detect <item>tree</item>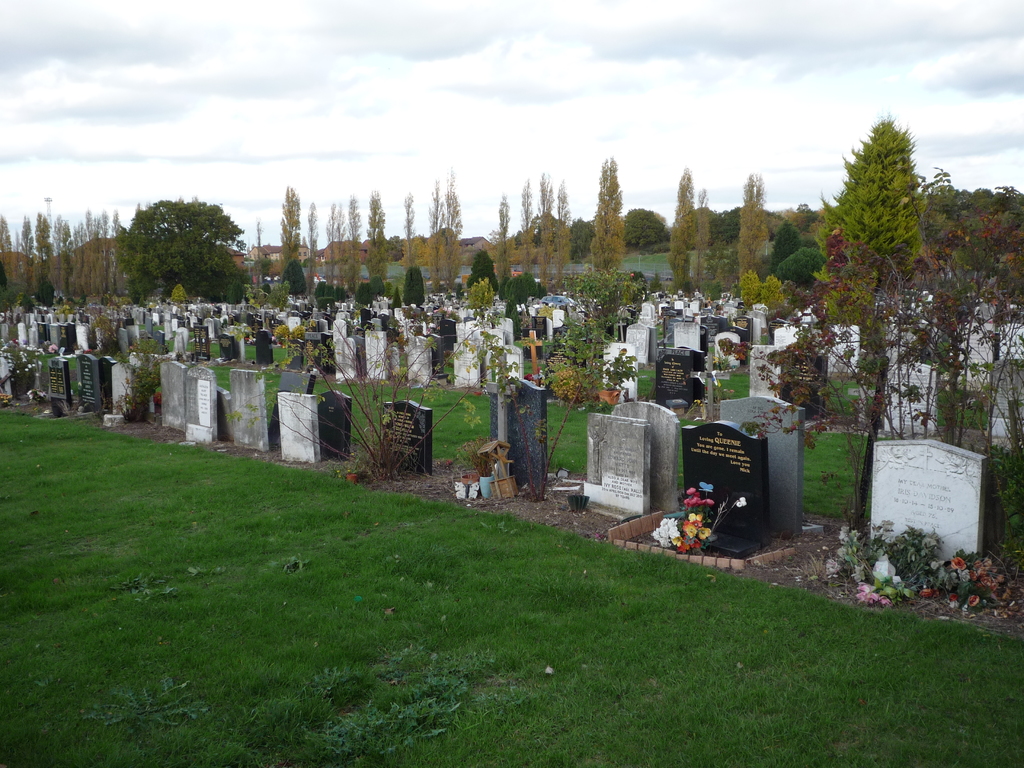
{"left": 812, "top": 104, "right": 956, "bottom": 310}
